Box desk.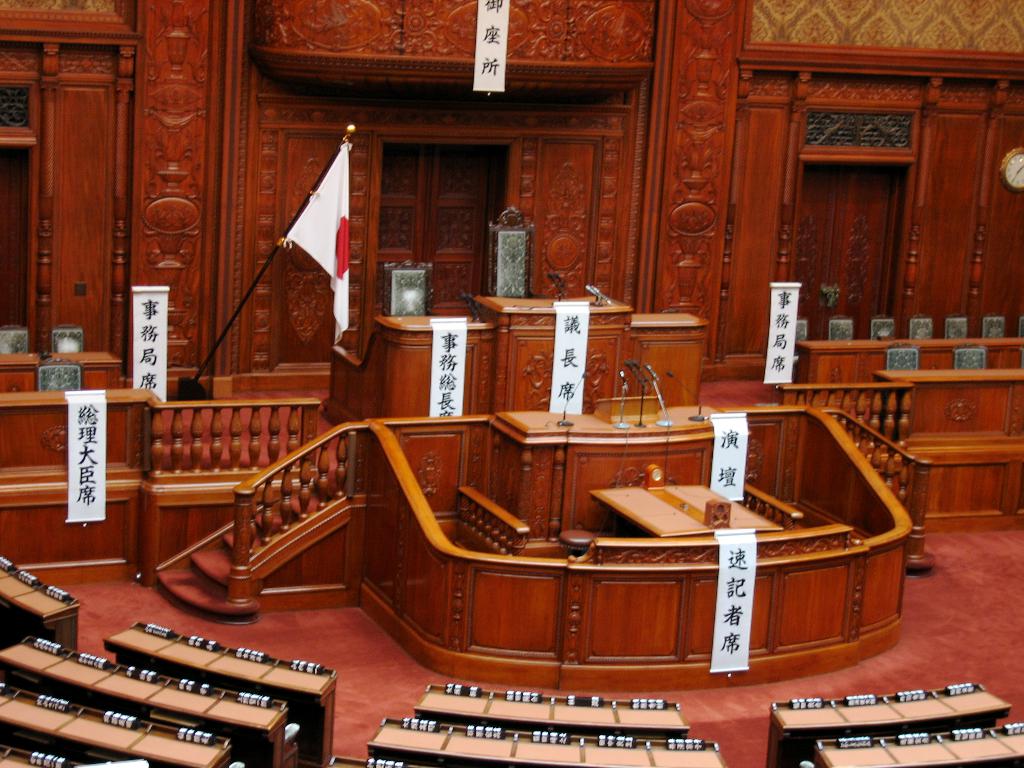
(771,685,1009,767).
